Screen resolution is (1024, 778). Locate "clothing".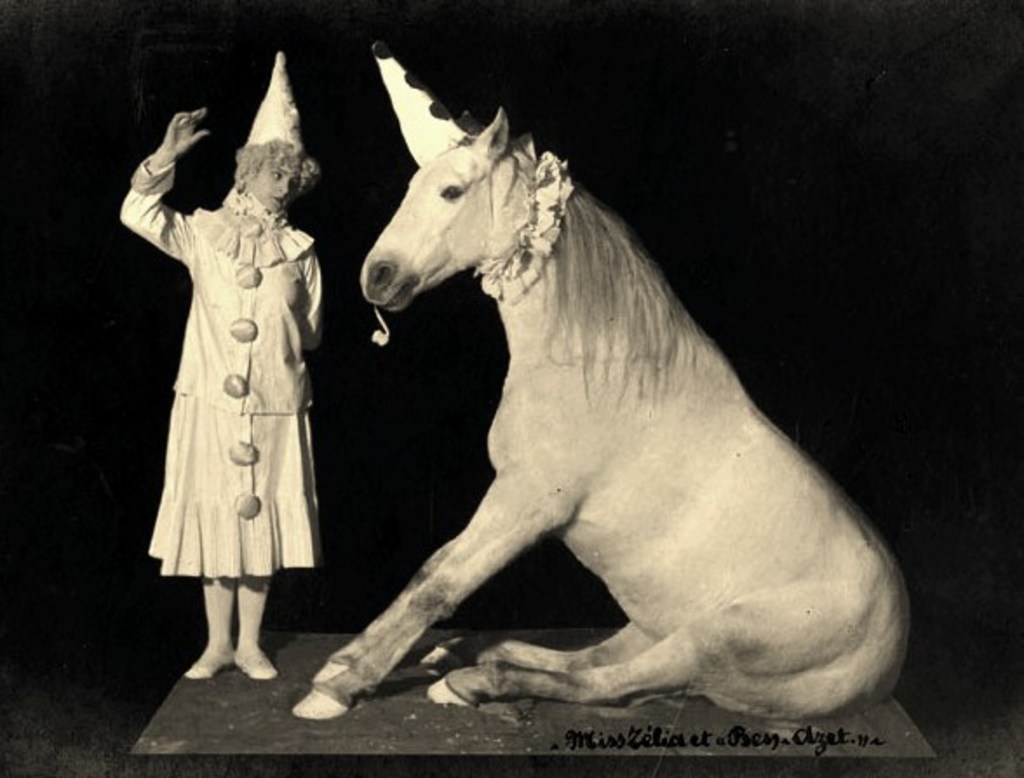
(127,117,327,611).
